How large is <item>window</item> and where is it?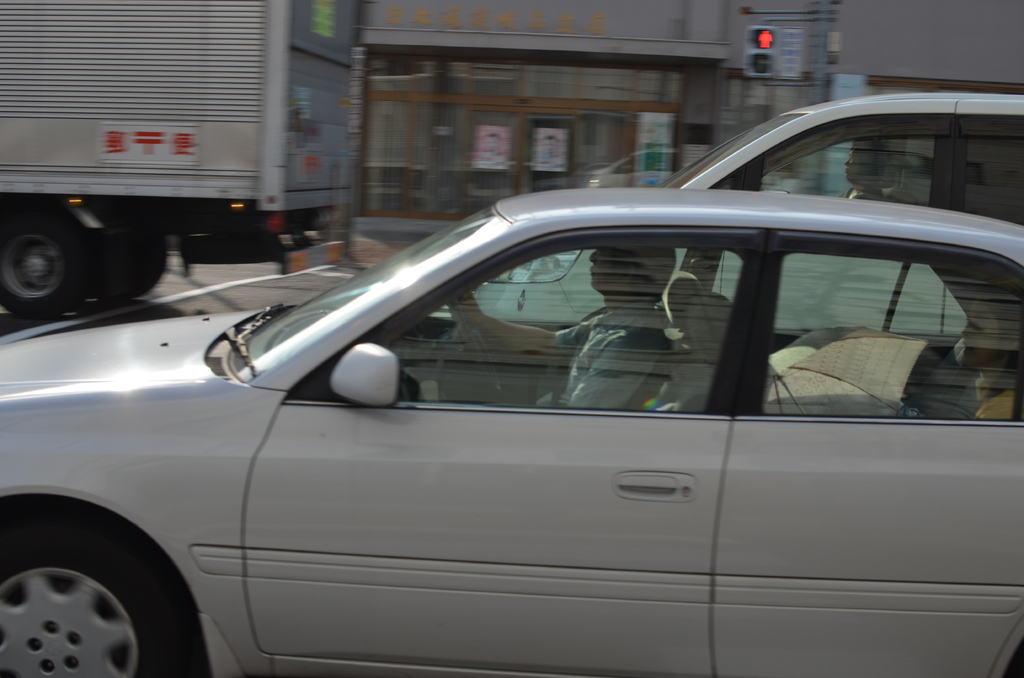
Bounding box: select_region(376, 224, 731, 407).
